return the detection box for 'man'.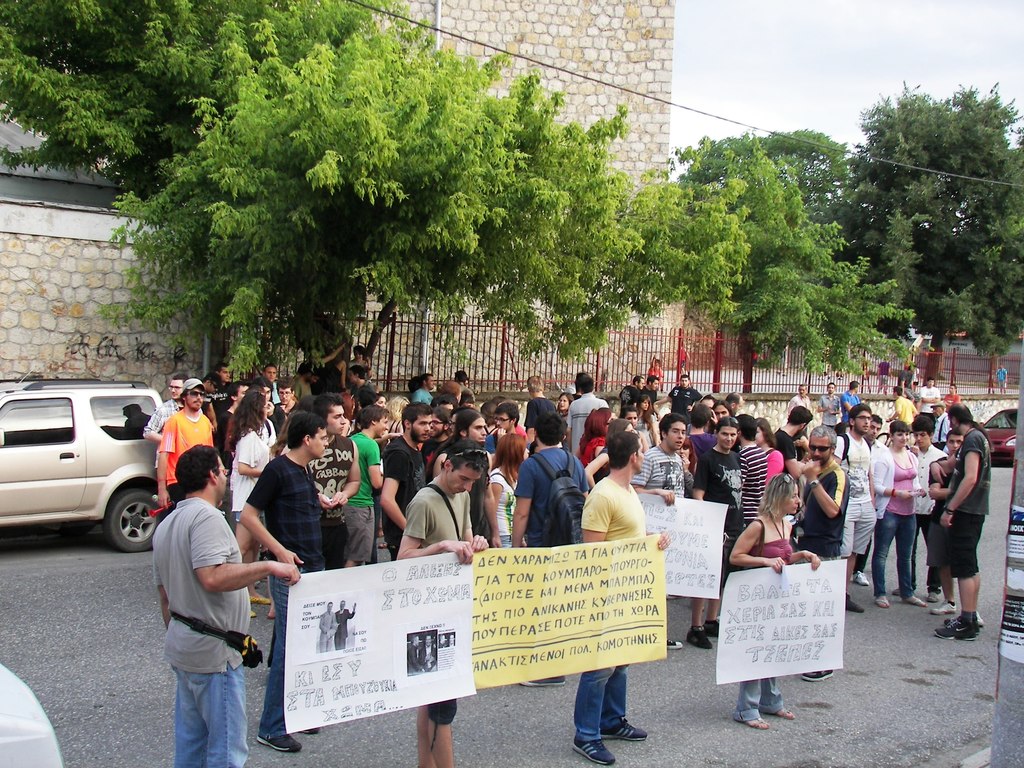
l=817, t=381, r=838, b=428.
